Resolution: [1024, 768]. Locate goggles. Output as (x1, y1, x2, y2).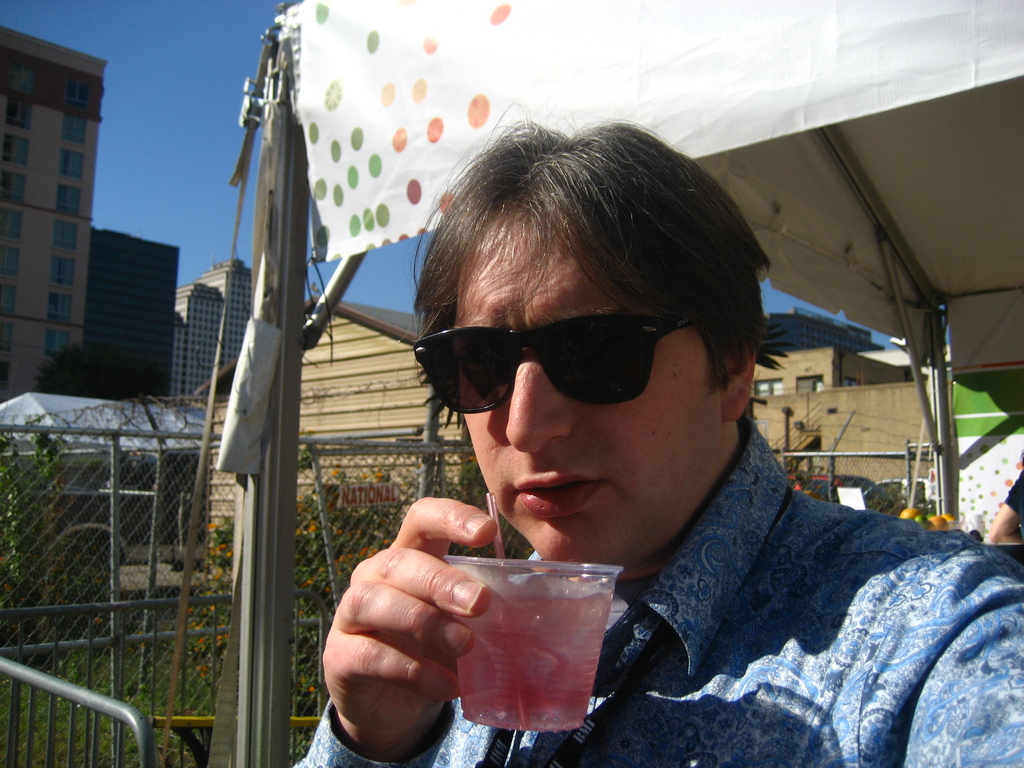
(429, 297, 731, 424).
